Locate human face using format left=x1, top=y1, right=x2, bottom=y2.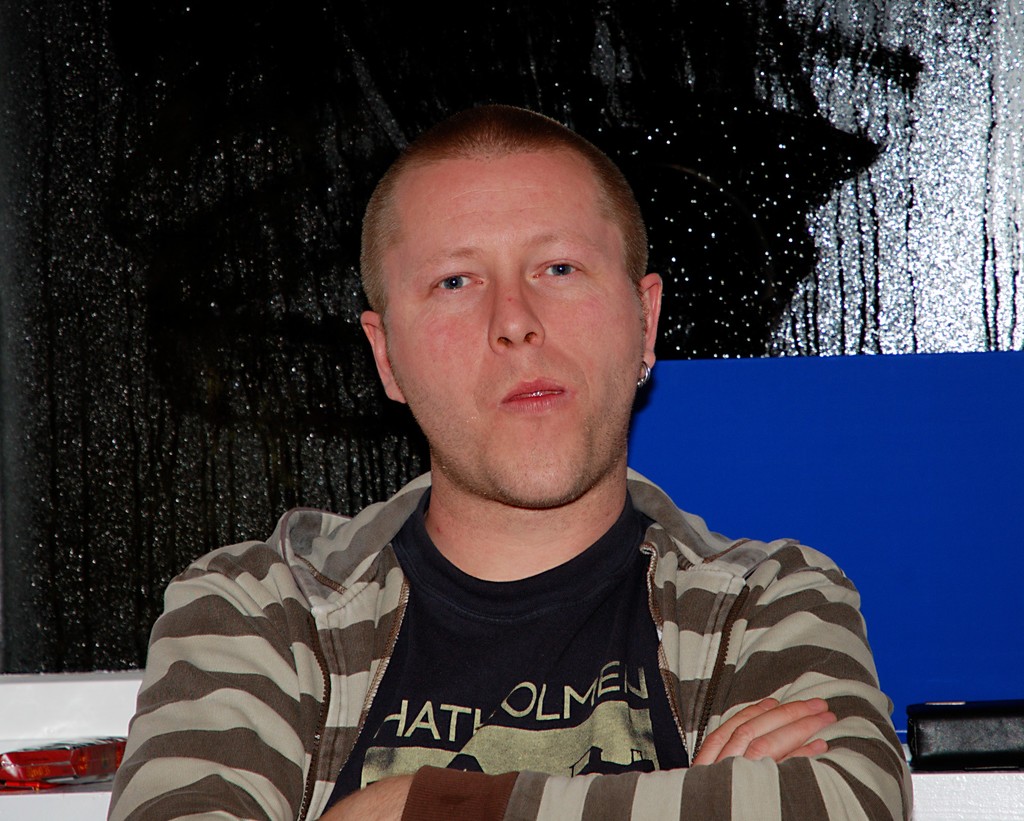
left=383, top=159, right=637, bottom=502.
